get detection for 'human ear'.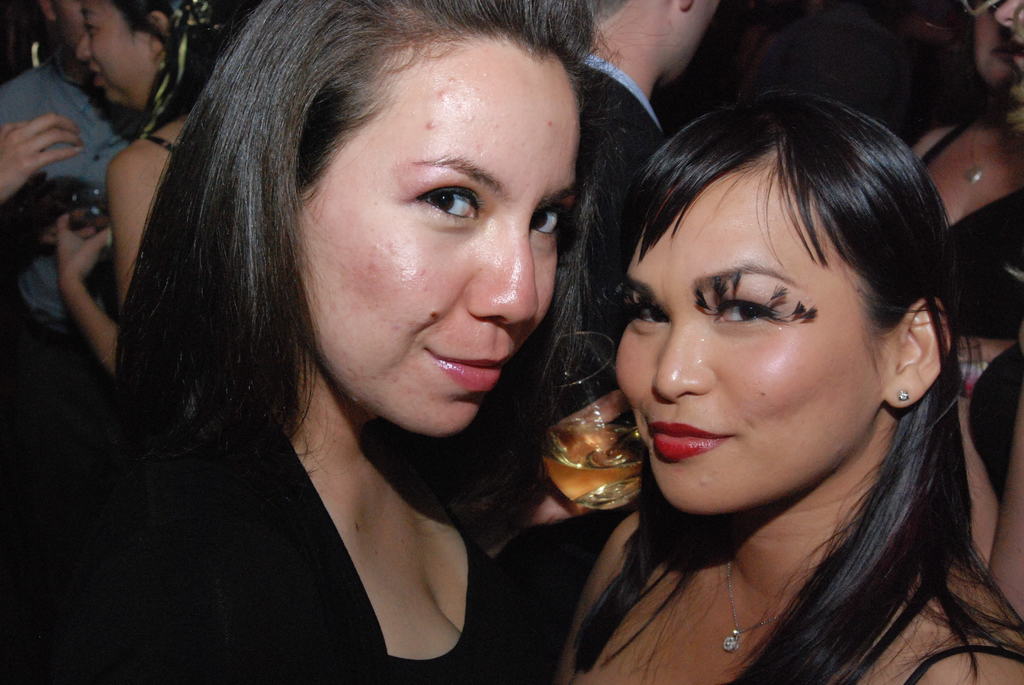
Detection: region(43, 0, 54, 26).
